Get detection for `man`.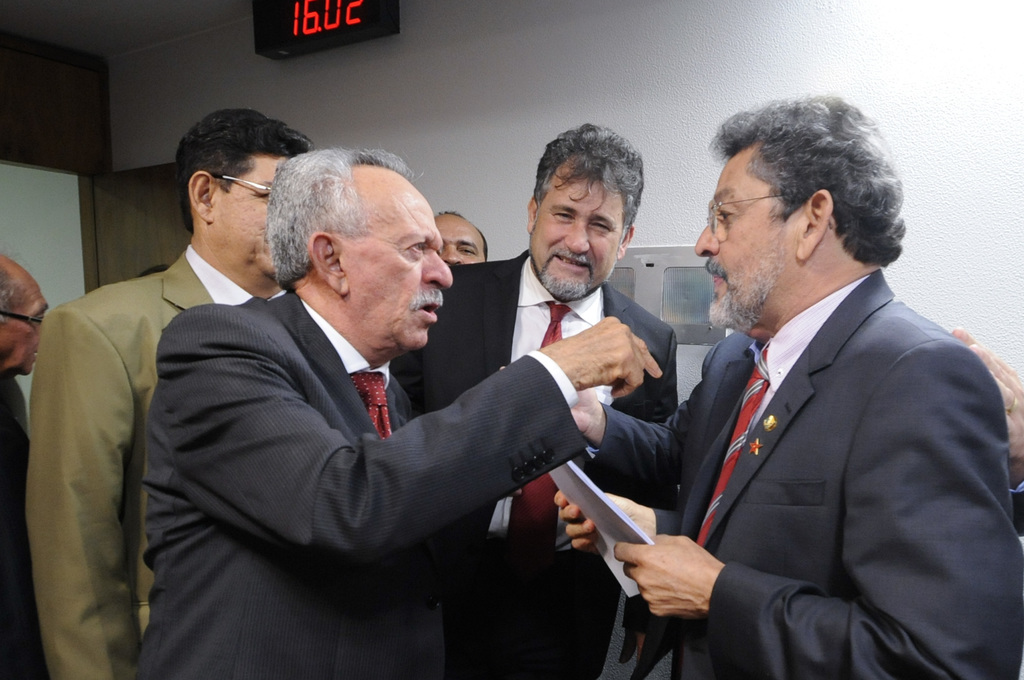
Detection: crop(570, 386, 683, 508).
